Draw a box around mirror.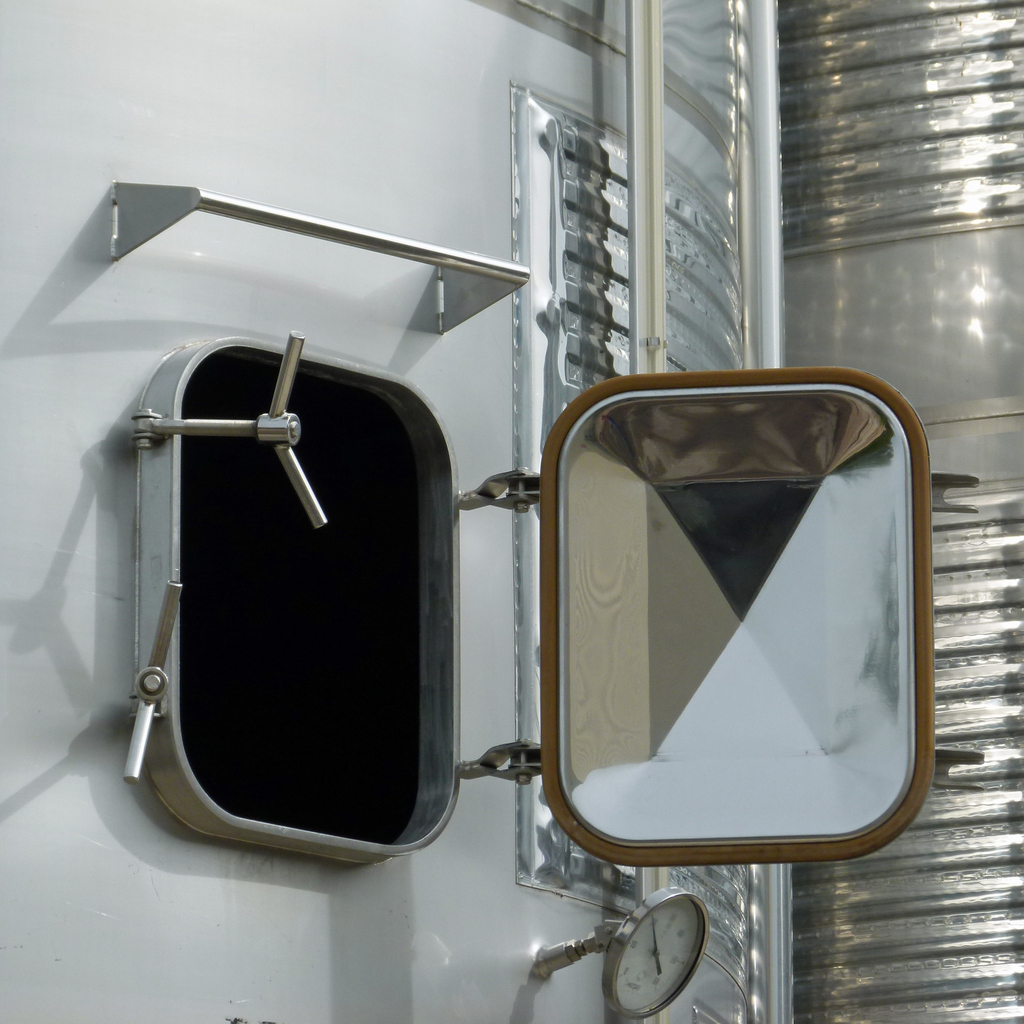
region(555, 391, 913, 834).
